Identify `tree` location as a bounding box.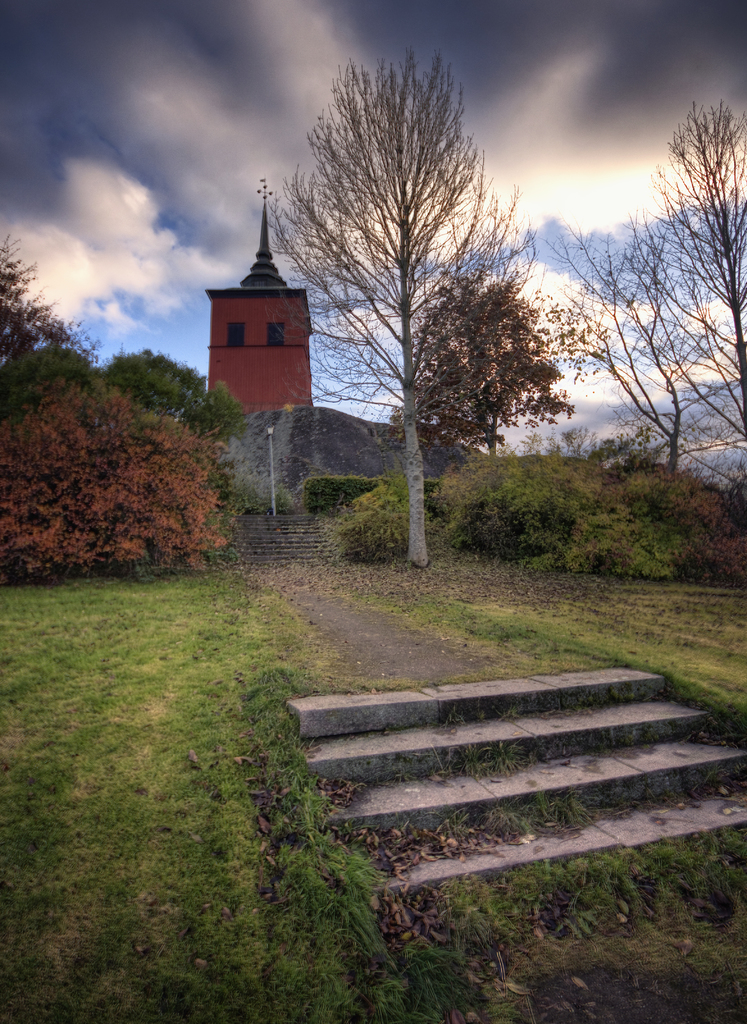
x1=629, y1=104, x2=746, y2=443.
